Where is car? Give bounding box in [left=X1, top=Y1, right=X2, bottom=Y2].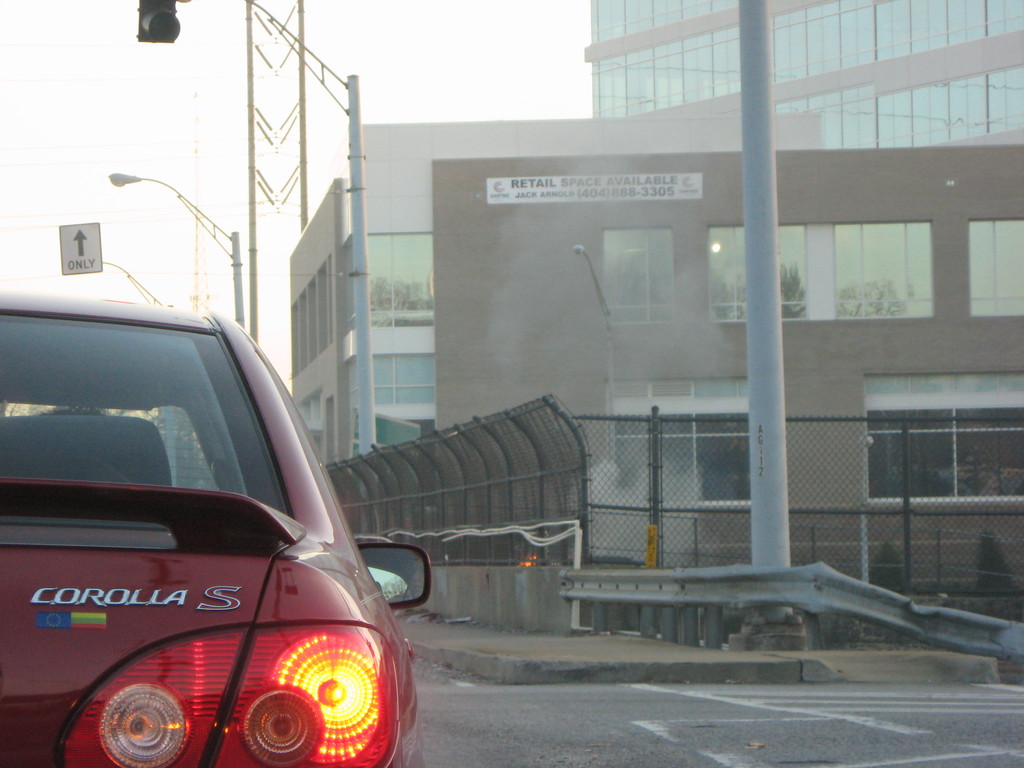
[left=0, top=284, right=429, bottom=767].
